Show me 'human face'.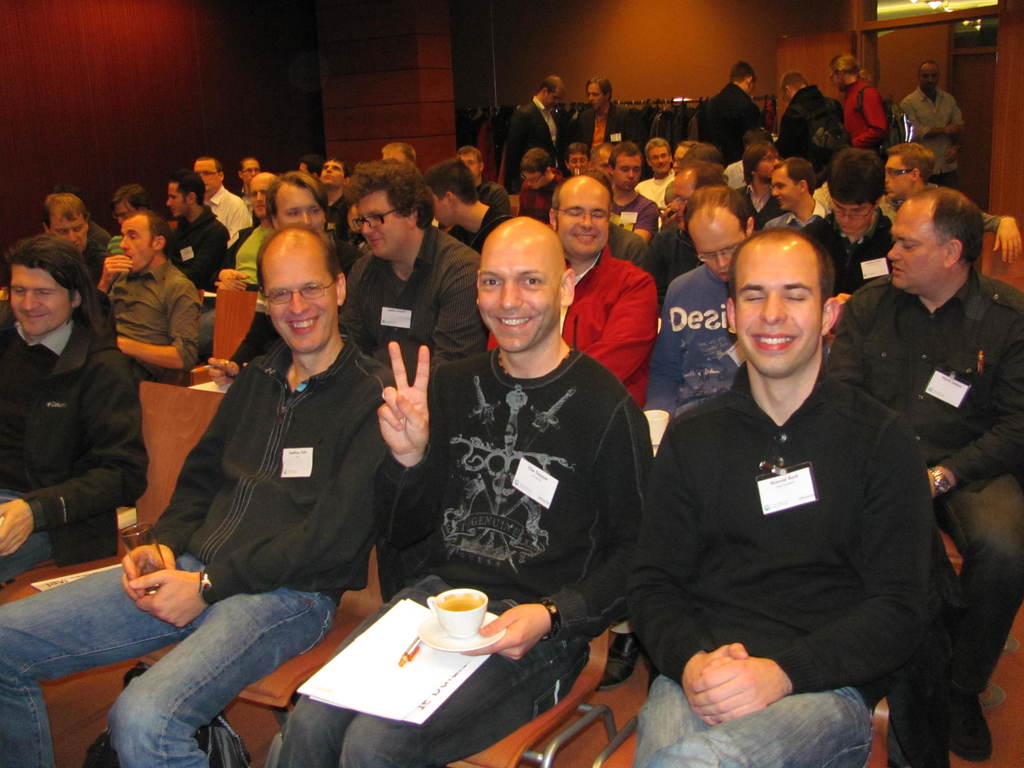
'human face' is here: BBox(583, 82, 608, 113).
